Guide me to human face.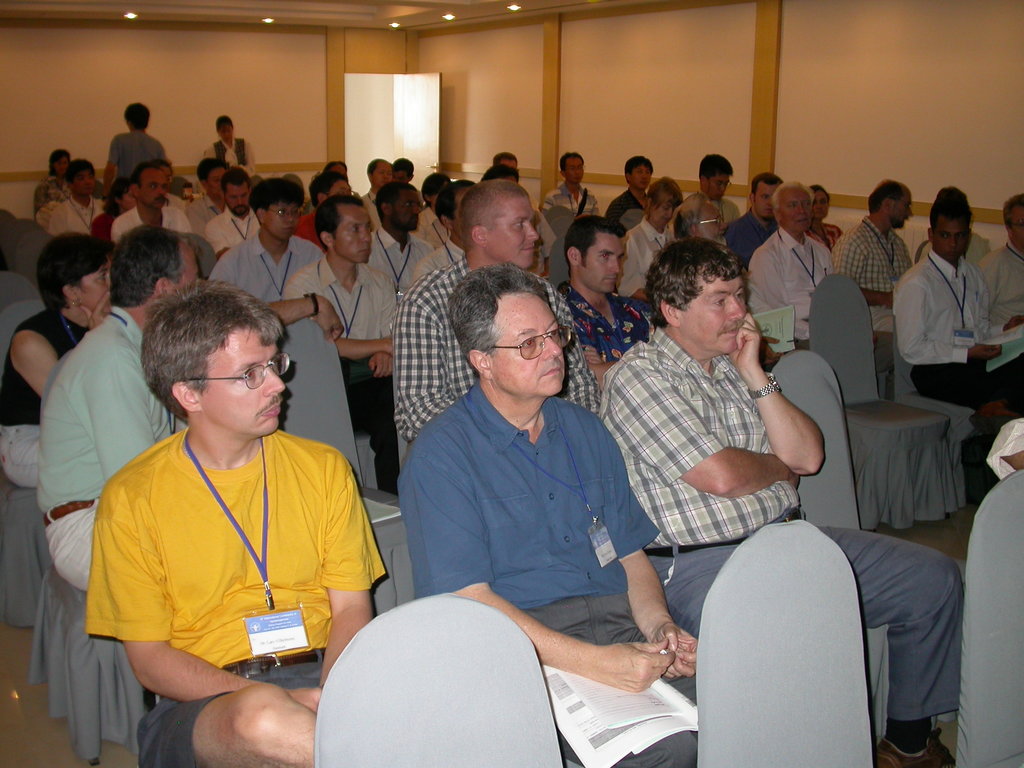
Guidance: l=138, t=173, r=169, b=209.
